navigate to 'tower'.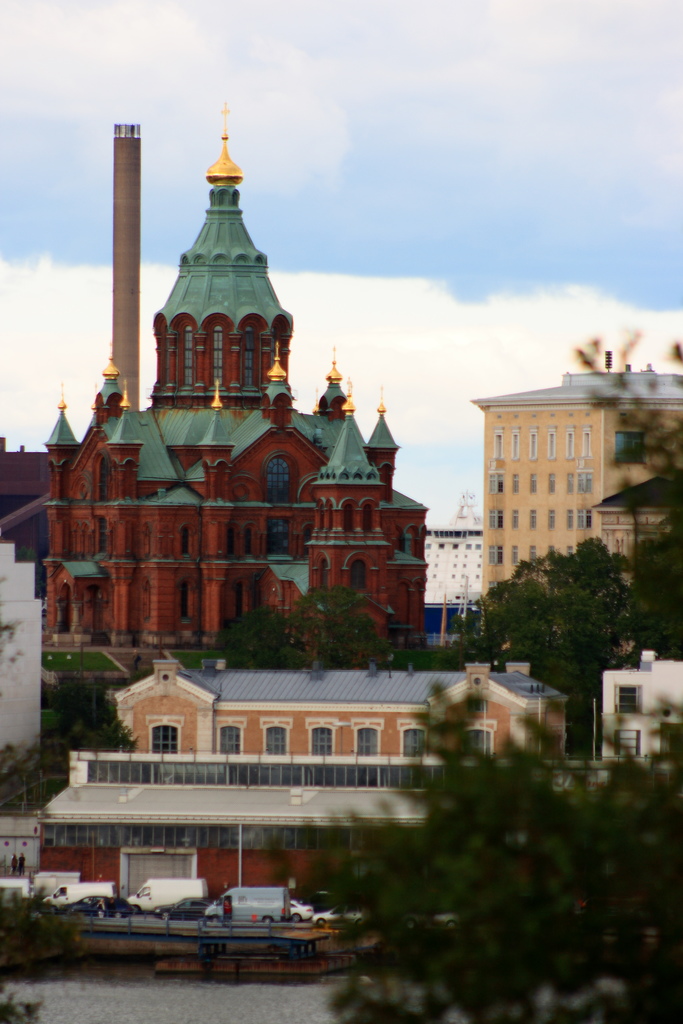
Navigation target: (x1=30, y1=64, x2=457, y2=790).
